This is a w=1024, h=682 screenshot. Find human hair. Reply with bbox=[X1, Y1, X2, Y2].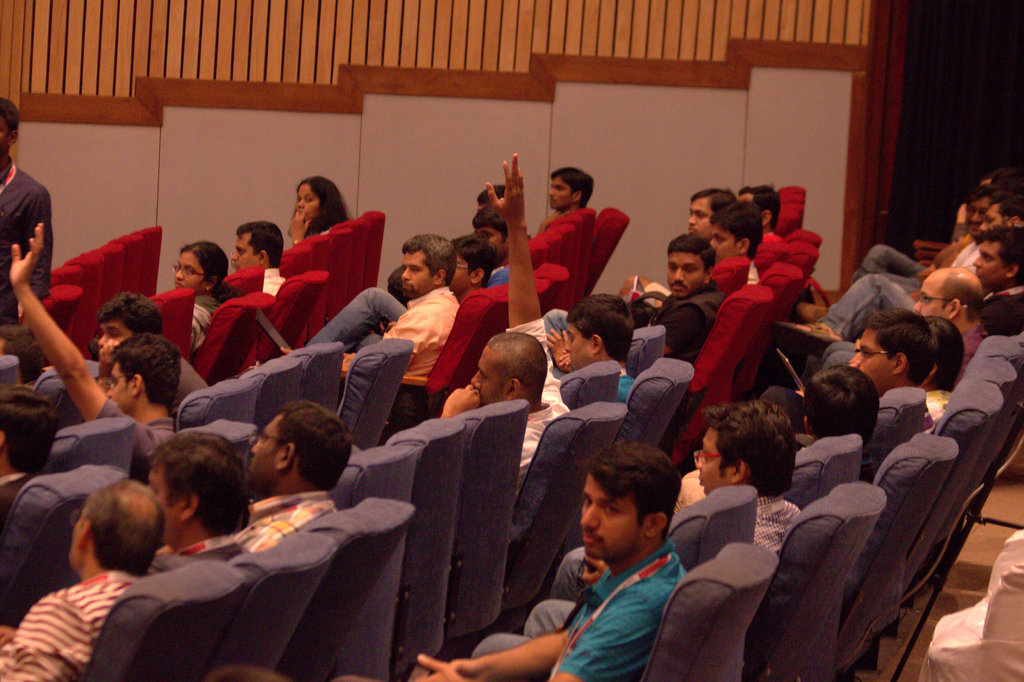
bbox=[552, 167, 593, 213].
